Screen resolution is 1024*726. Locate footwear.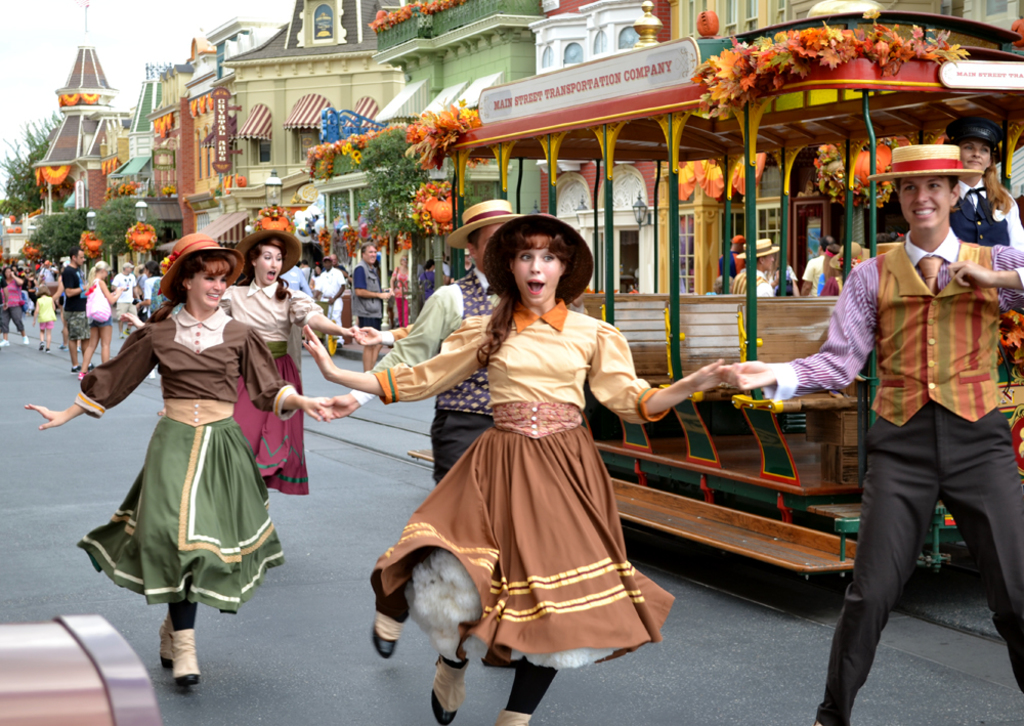
(x1=156, y1=616, x2=174, y2=671).
